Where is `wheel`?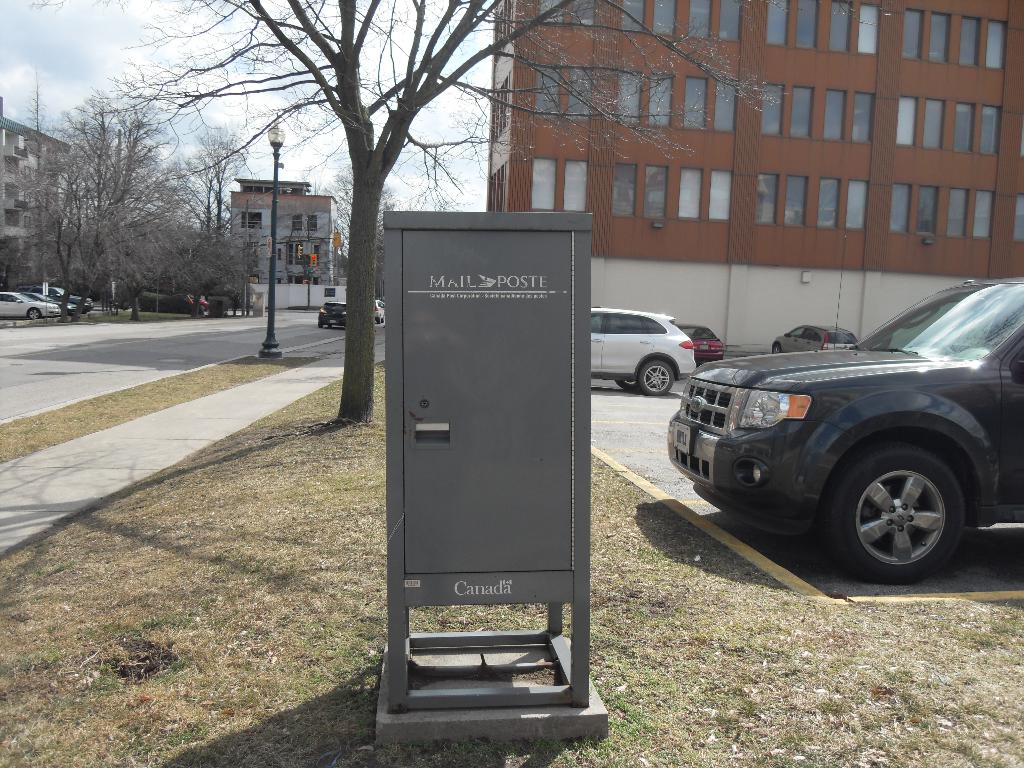
x1=28, y1=306, x2=40, y2=319.
